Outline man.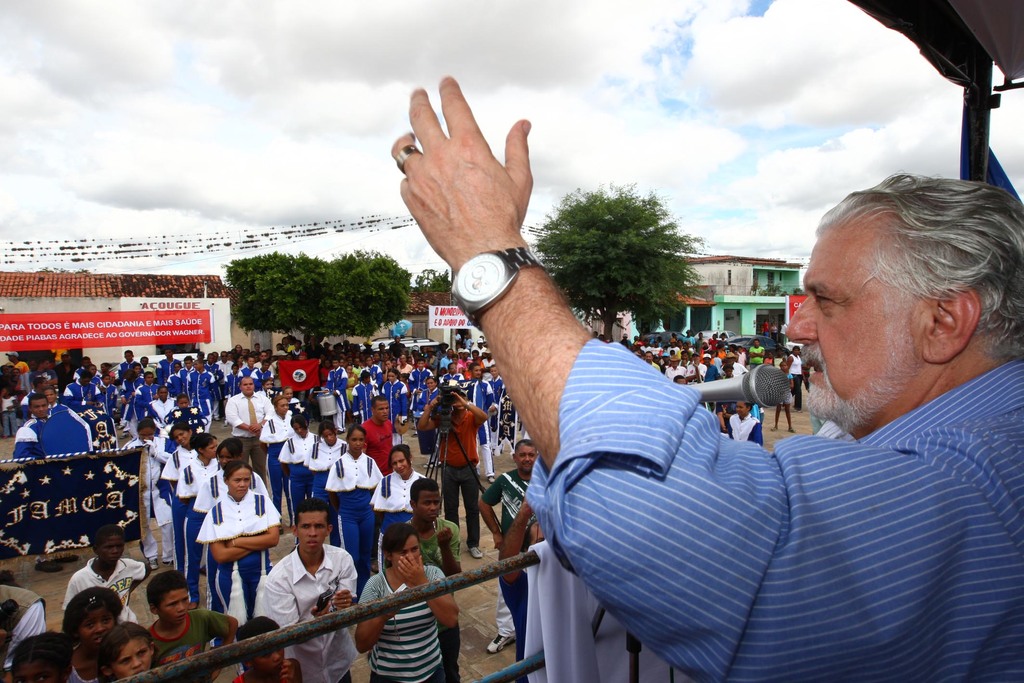
Outline: {"left": 388, "top": 73, "right": 1023, "bottom": 682}.
